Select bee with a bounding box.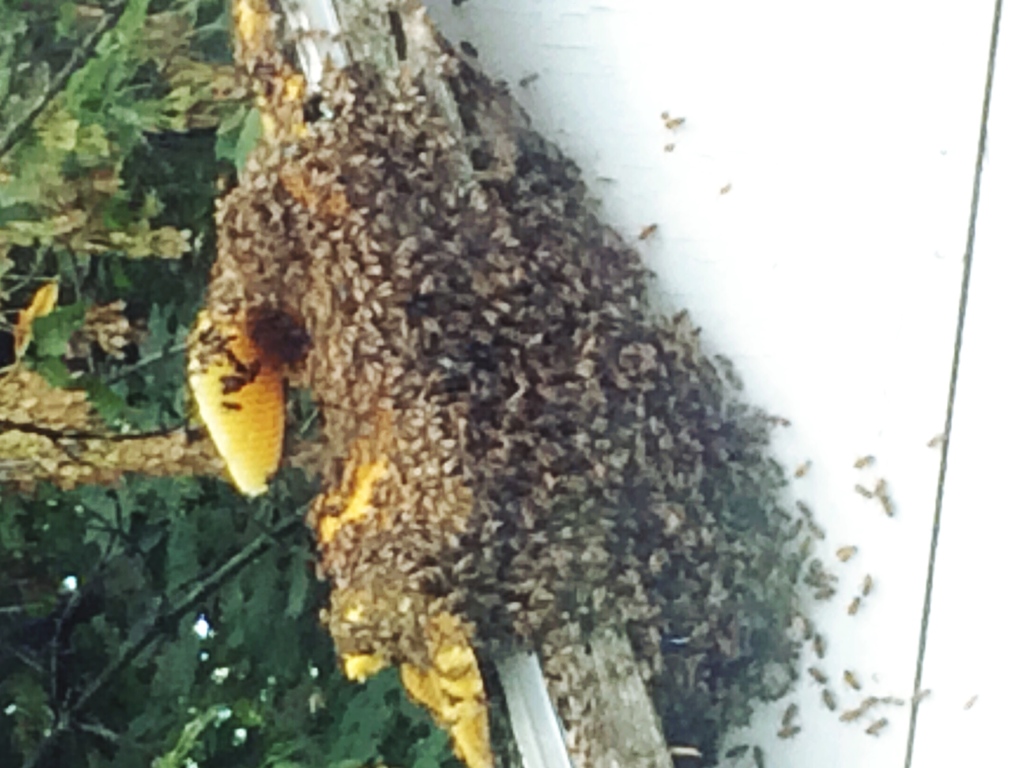
{"x1": 666, "y1": 108, "x2": 691, "y2": 127}.
